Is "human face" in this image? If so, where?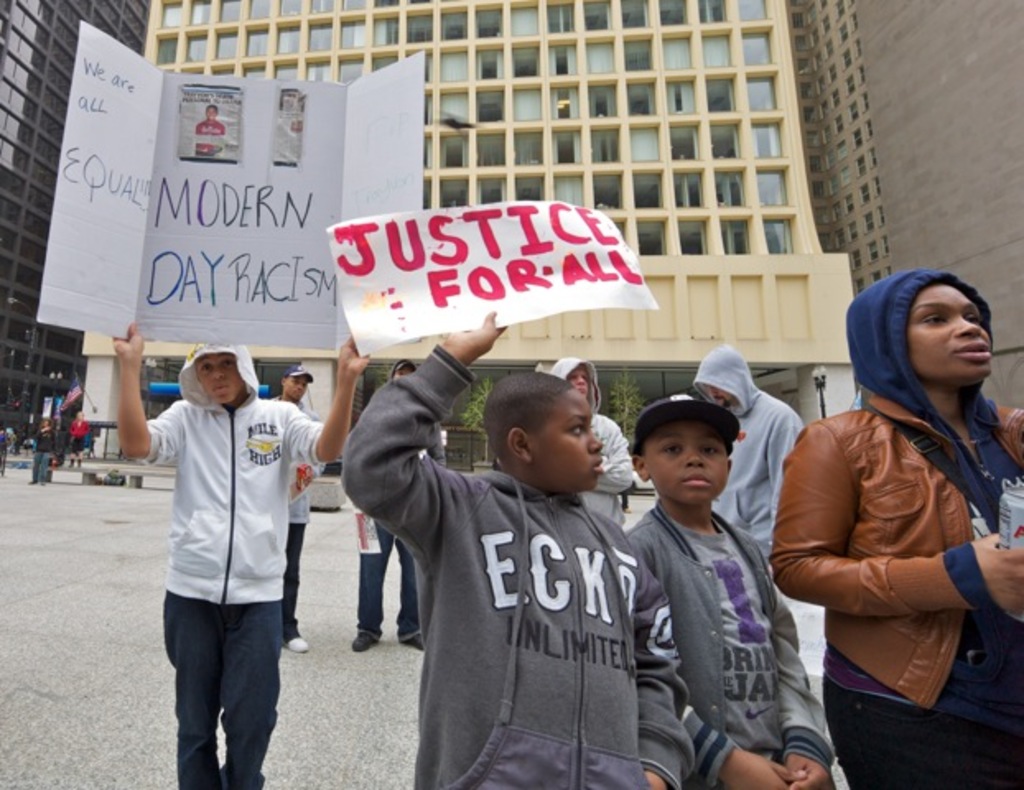
Yes, at bbox=[198, 354, 244, 405].
